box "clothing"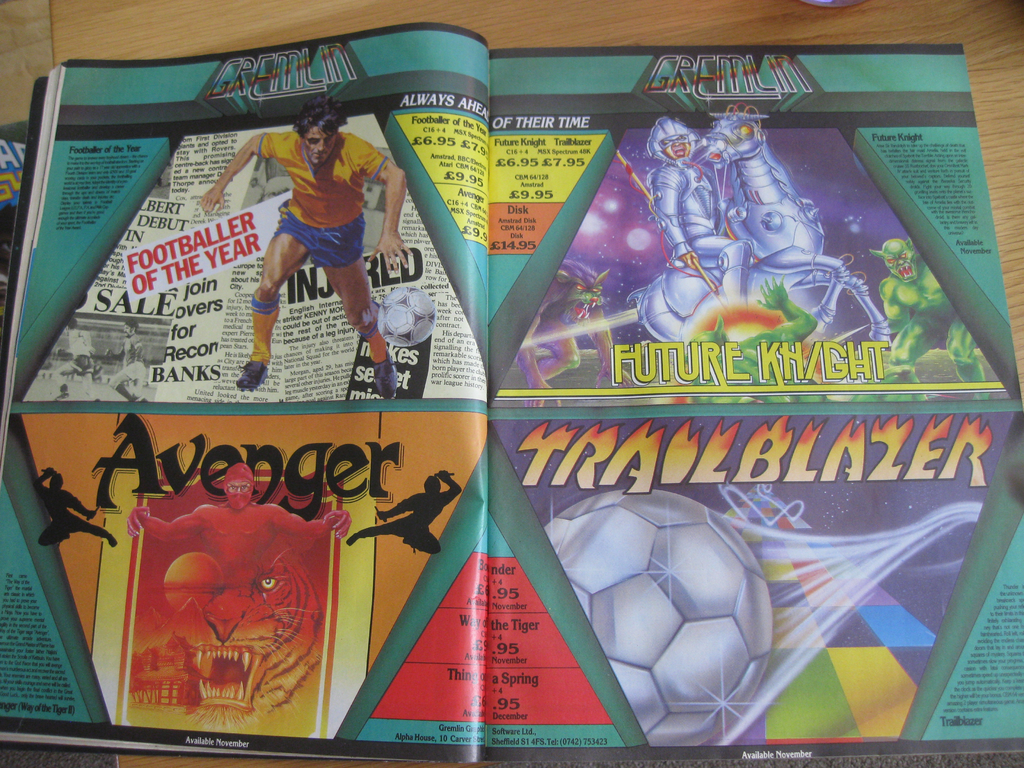
x1=259, y1=127, x2=392, y2=274
